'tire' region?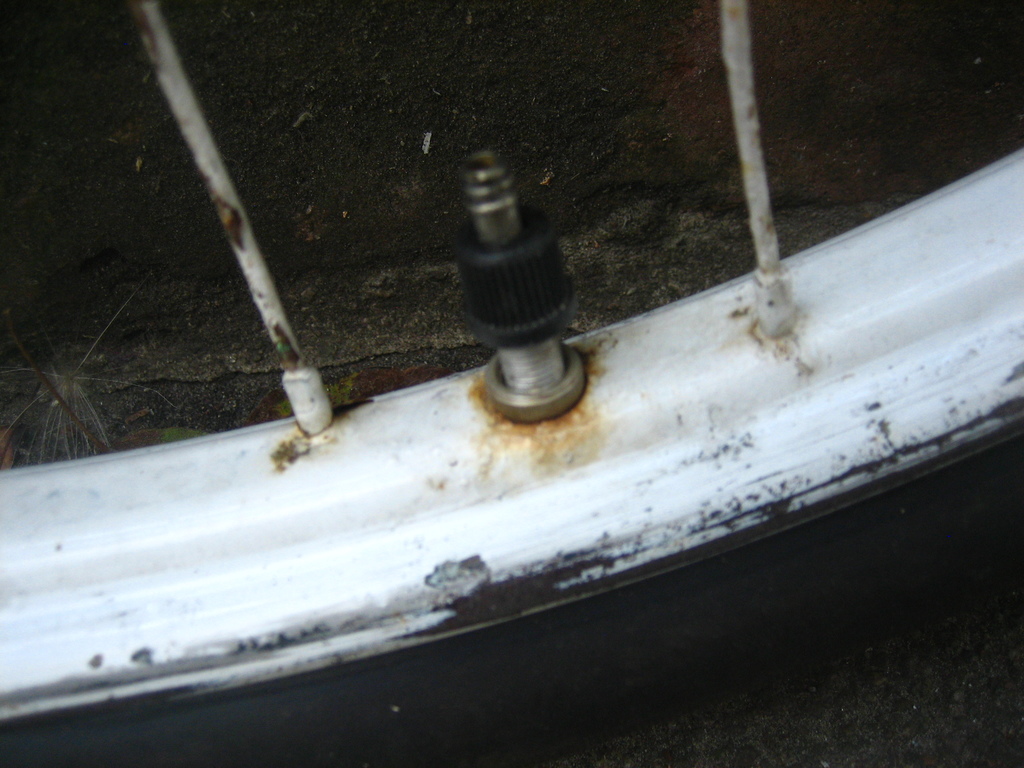
left=0, top=0, right=1023, bottom=766
